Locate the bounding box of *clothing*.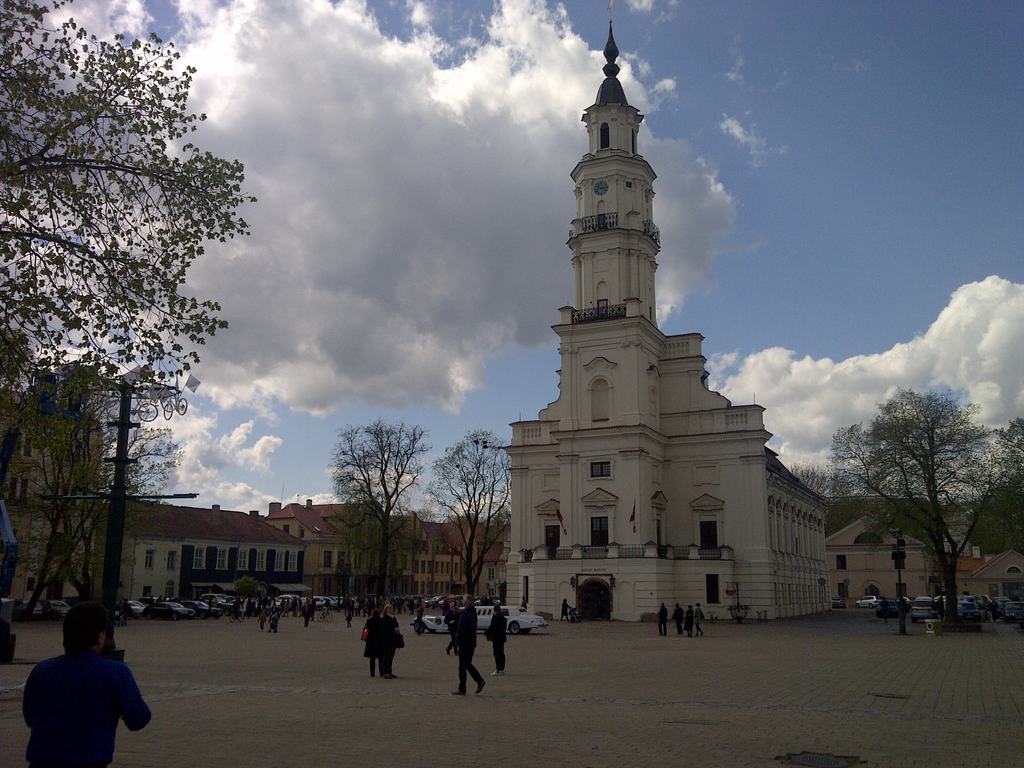
Bounding box: 269,613,278,630.
